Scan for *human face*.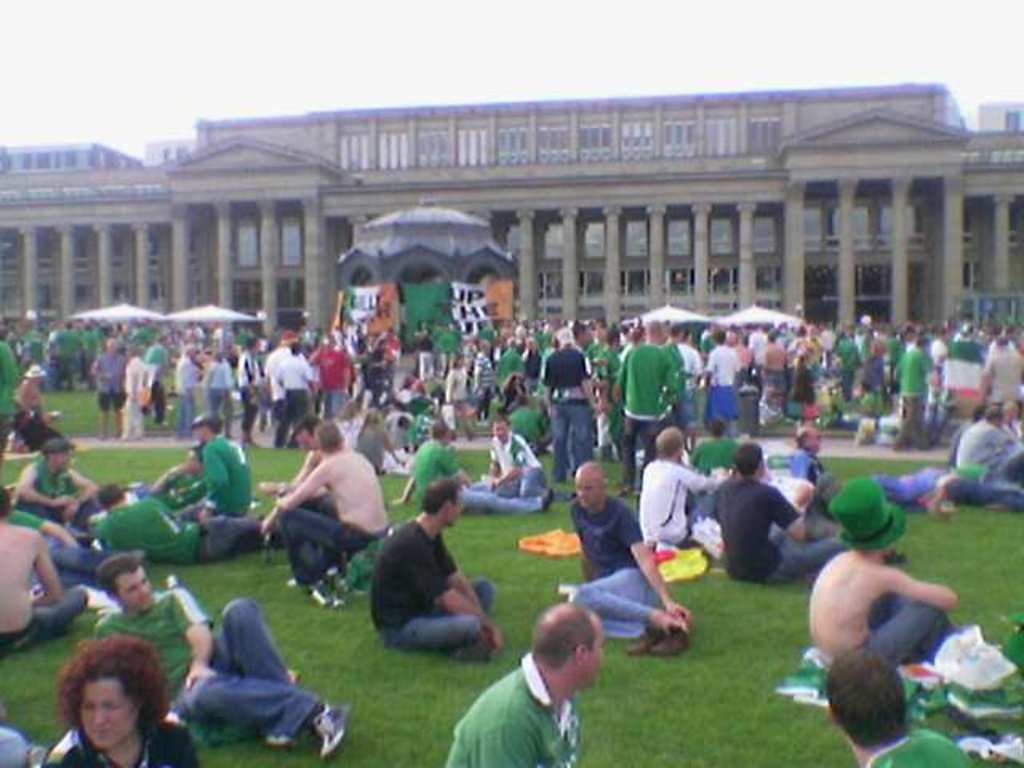
Scan result: {"left": 80, "top": 672, "right": 139, "bottom": 750}.
